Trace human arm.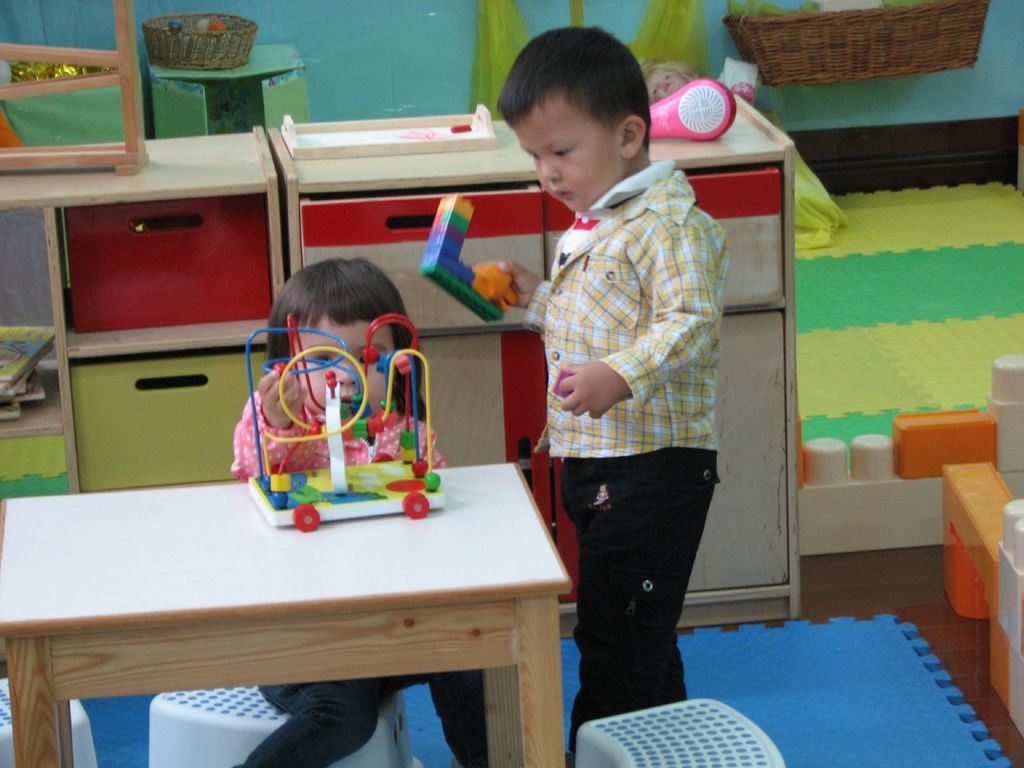
Traced to box=[476, 257, 547, 315].
